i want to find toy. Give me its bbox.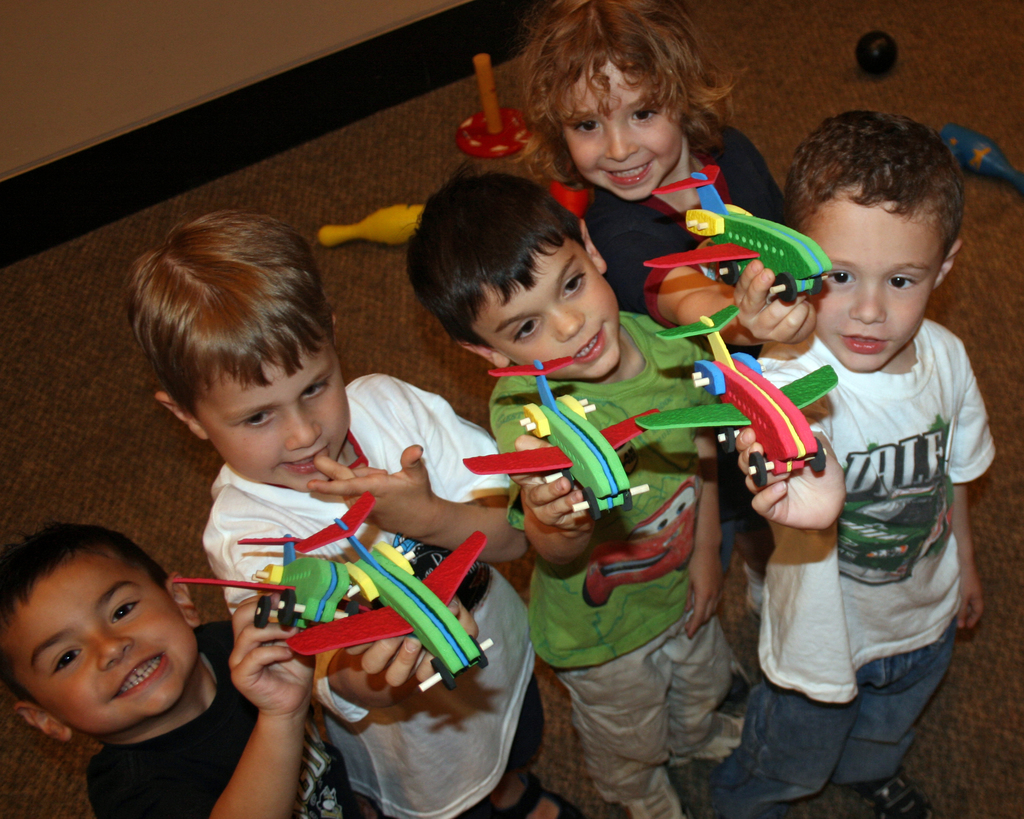
bbox=[317, 203, 426, 248].
